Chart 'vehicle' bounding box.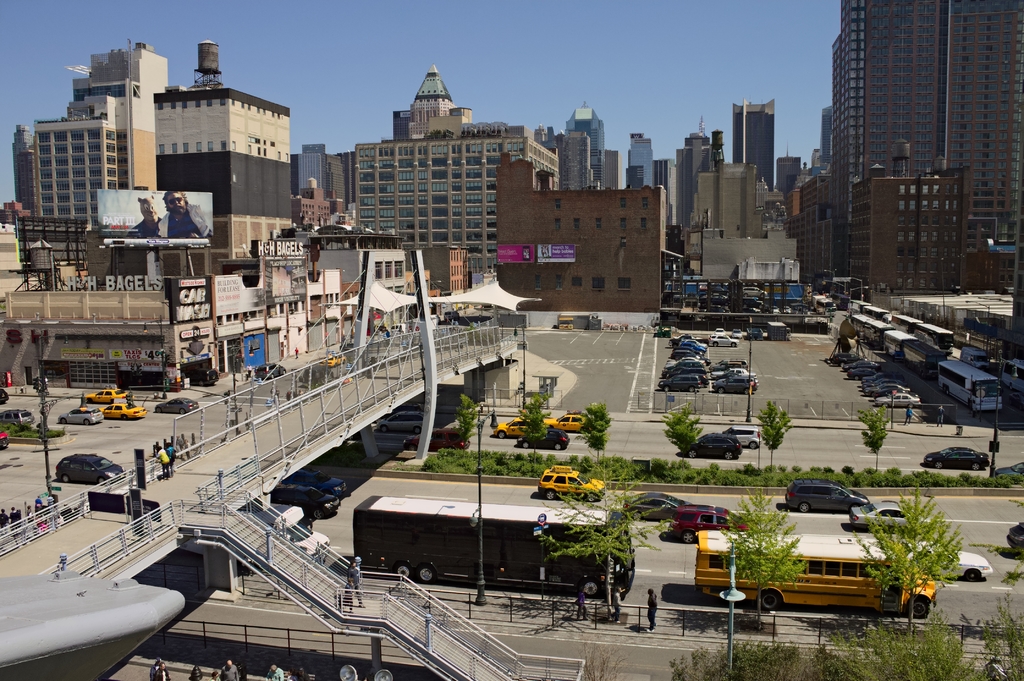
Charted: 538 469 609 502.
